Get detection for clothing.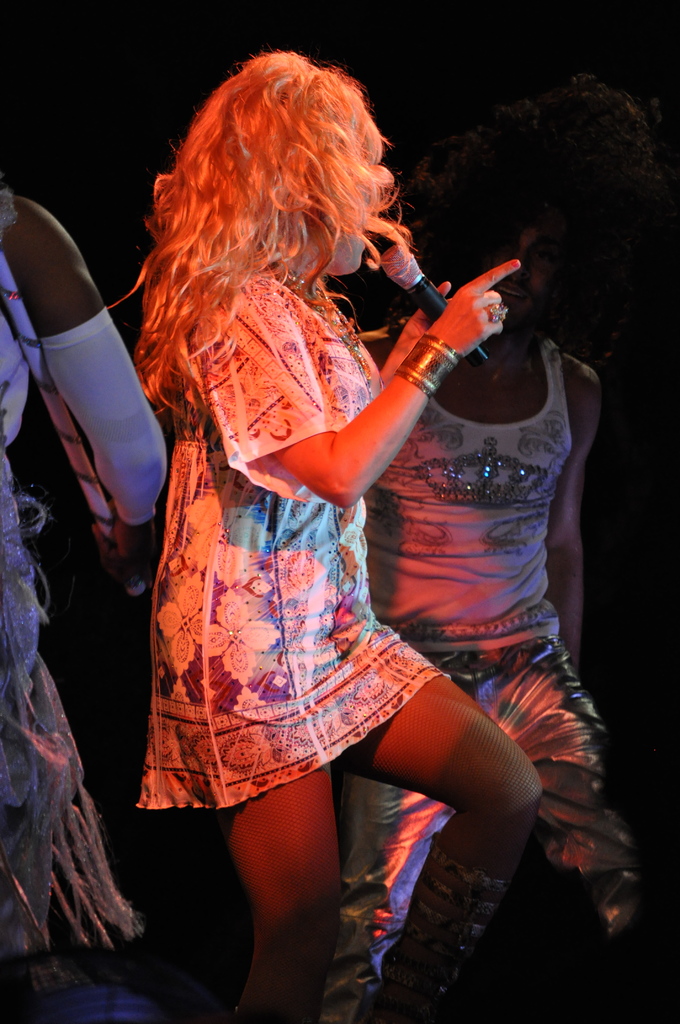
Detection: <box>0,228,182,923</box>.
